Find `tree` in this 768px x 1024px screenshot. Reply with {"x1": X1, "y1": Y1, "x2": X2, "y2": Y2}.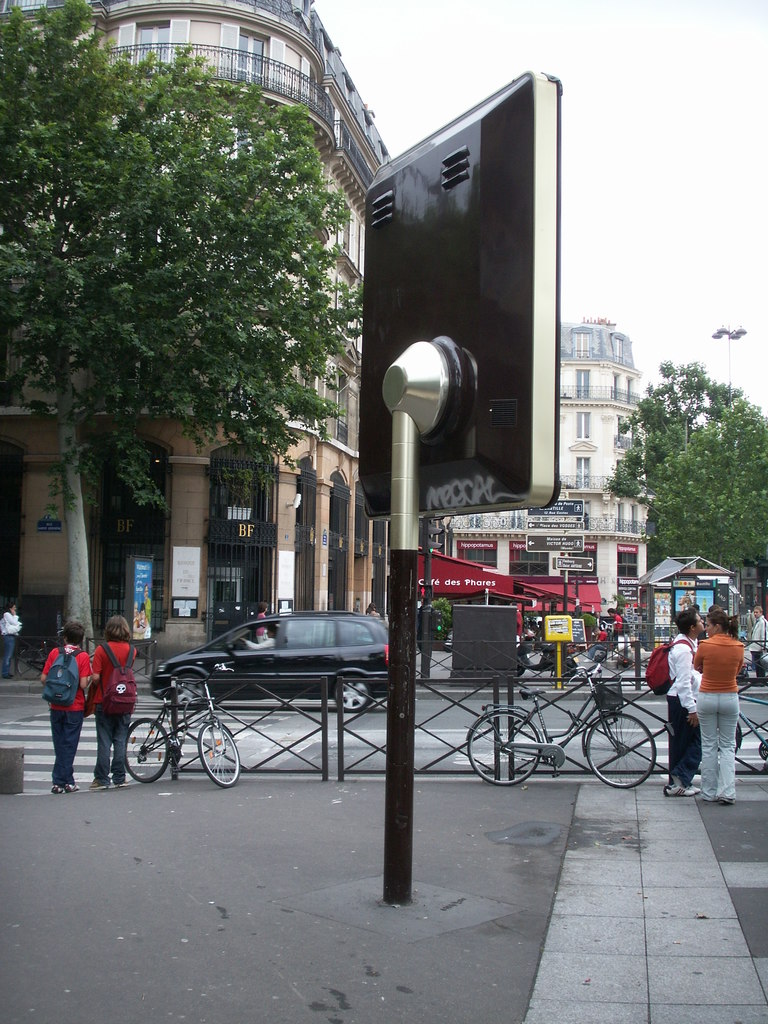
{"x1": 18, "y1": 23, "x2": 382, "y2": 612}.
